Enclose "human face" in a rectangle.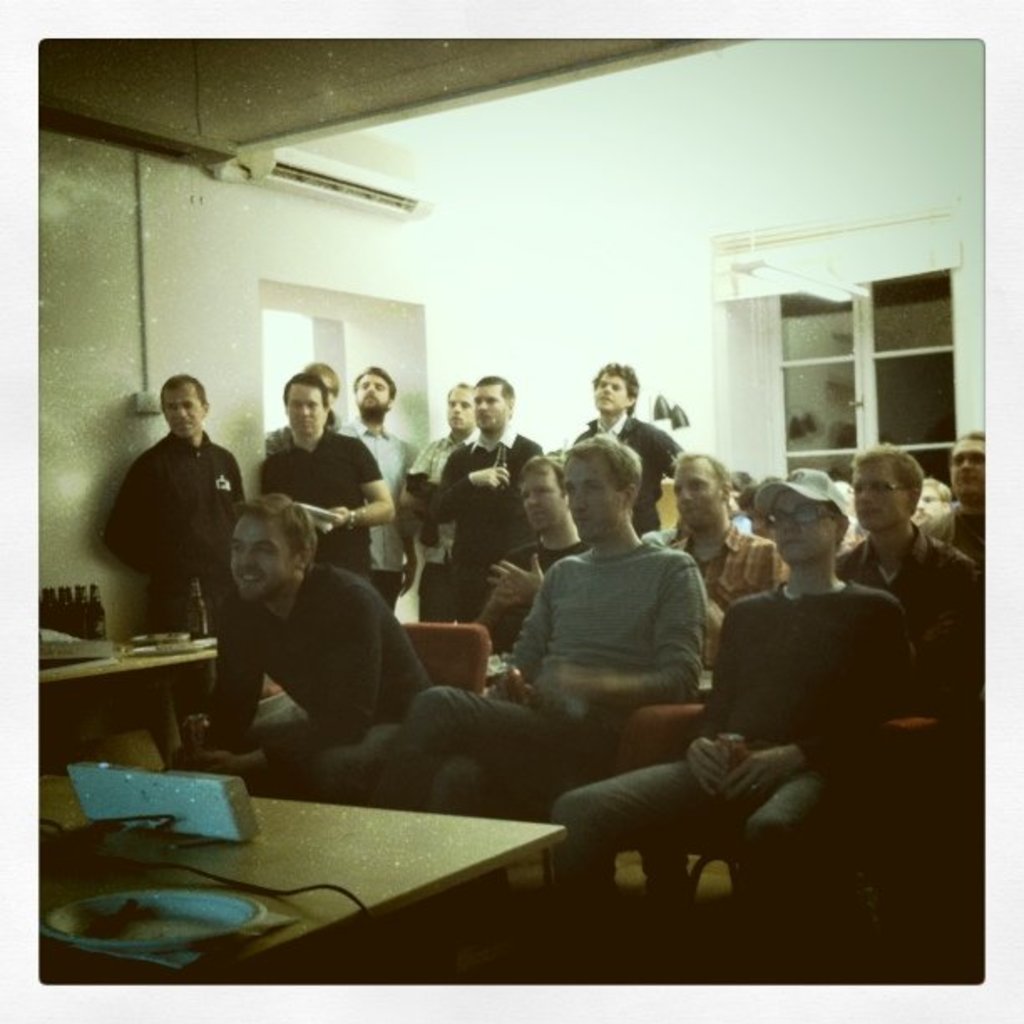
<bbox>524, 472, 569, 532</bbox>.
